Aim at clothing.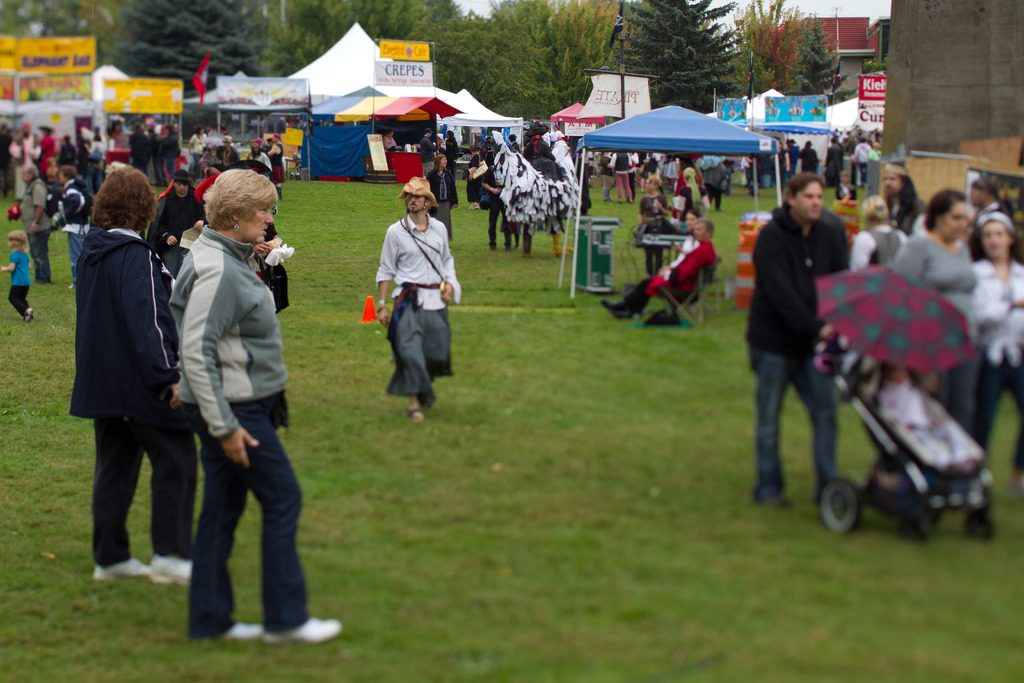
Aimed at (x1=680, y1=168, x2=700, y2=222).
